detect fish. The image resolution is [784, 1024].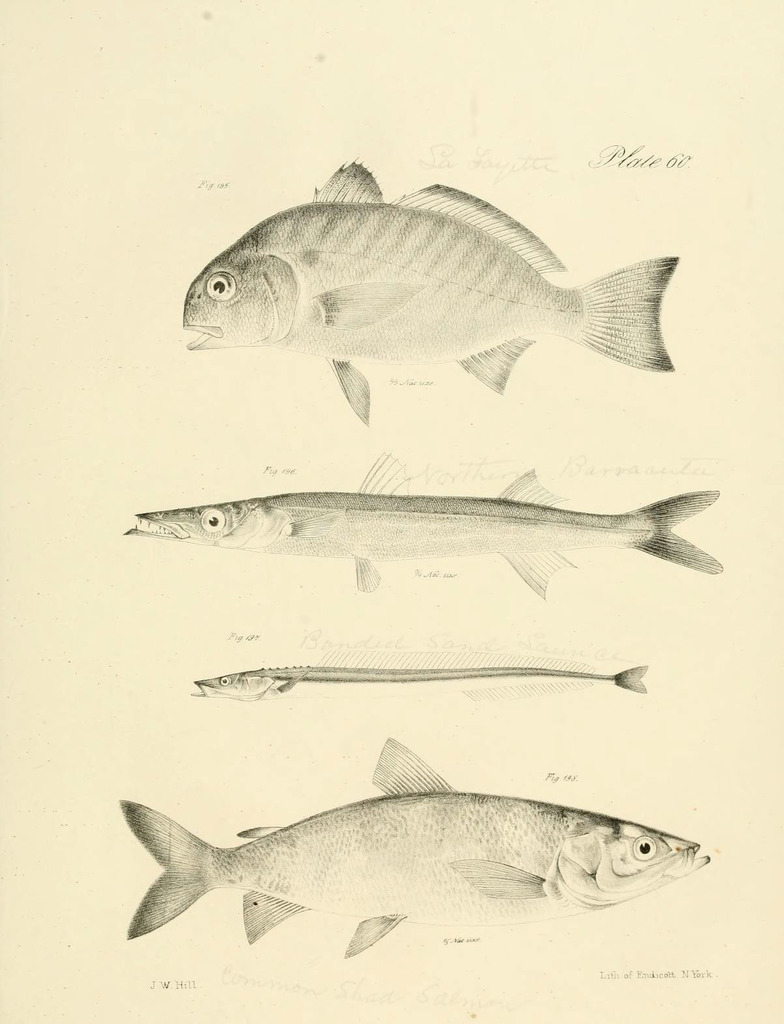
x1=183 y1=653 x2=654 y2=699.
